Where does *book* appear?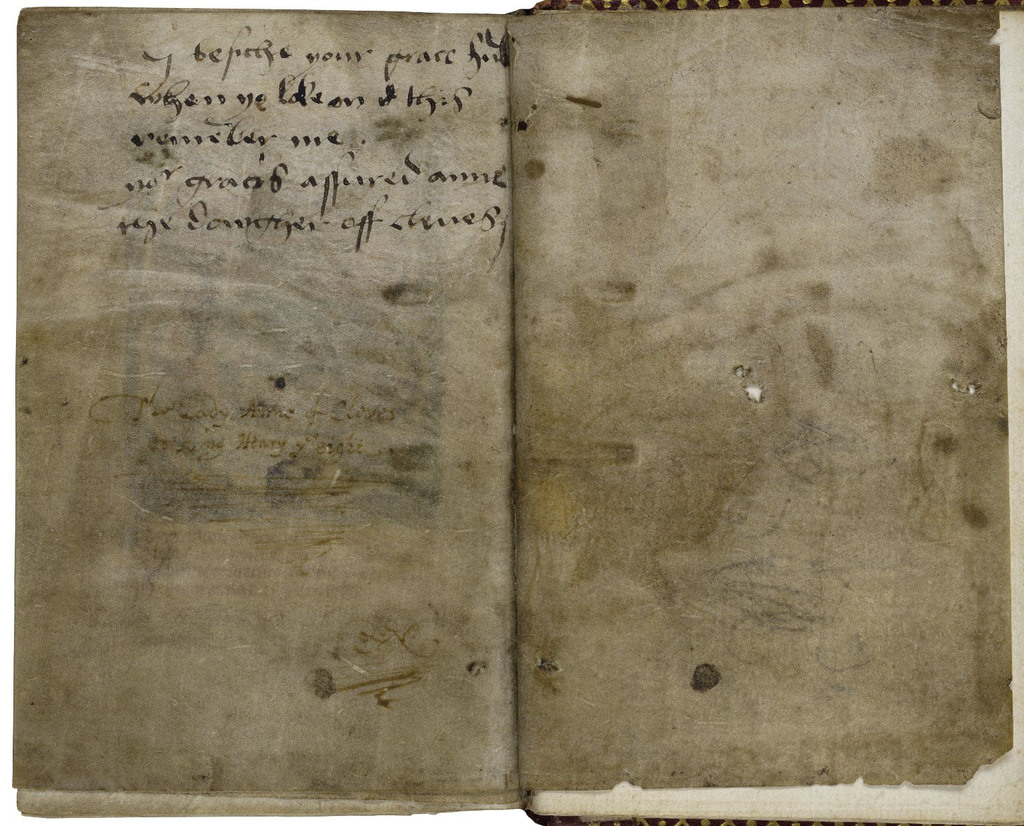
Appears at [x1=0, y1=0, x2=1023, y2=757].
